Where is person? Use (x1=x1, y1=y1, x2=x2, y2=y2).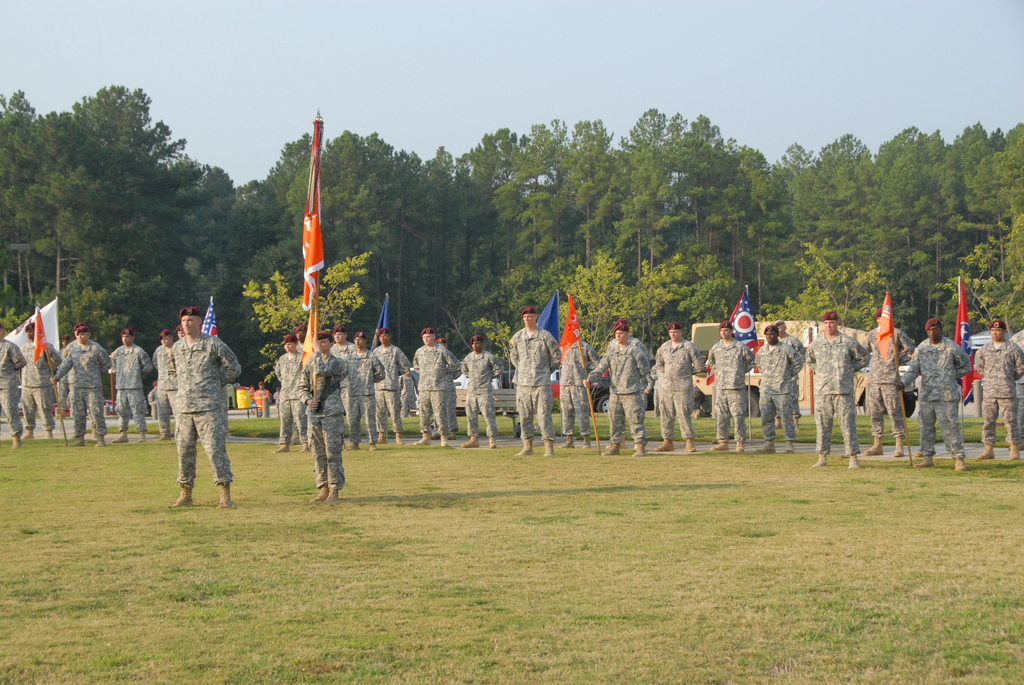
(x1=25, y1=323, x2=56, y2=437).
